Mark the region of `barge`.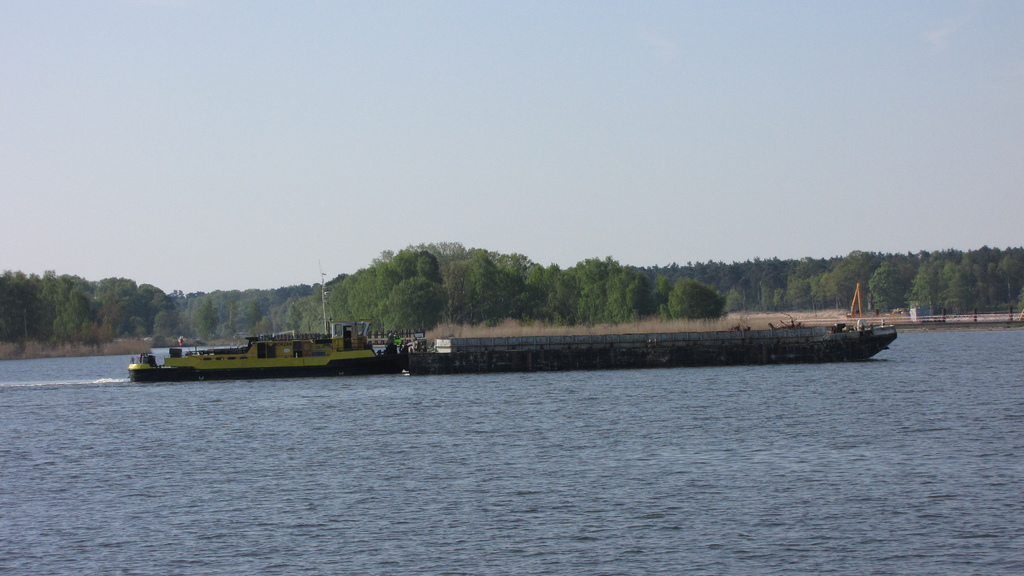
Region: [x1=400, y1=323, x2=899, y2=377].
